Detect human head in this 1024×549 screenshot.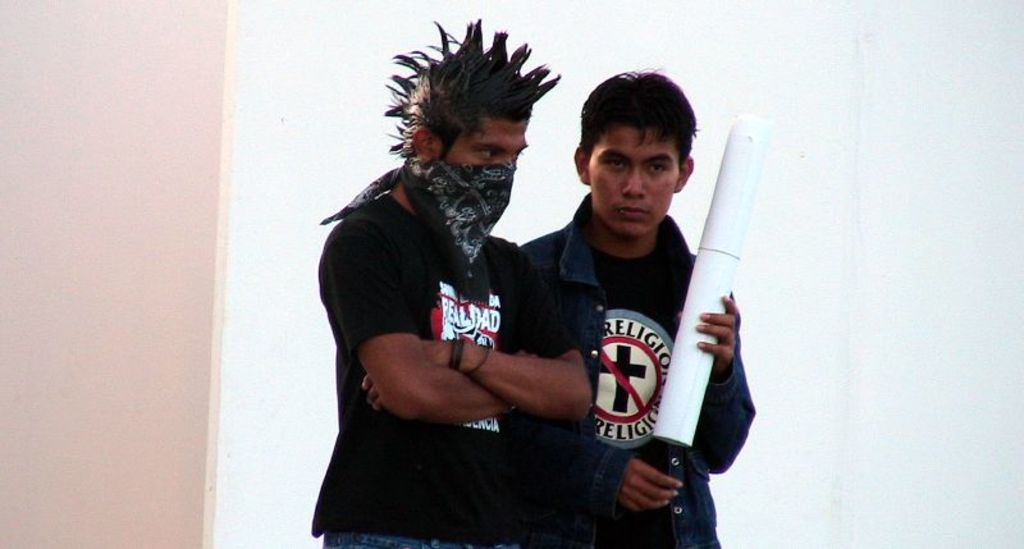
Detection: detection(403, 46, 532, 229).
